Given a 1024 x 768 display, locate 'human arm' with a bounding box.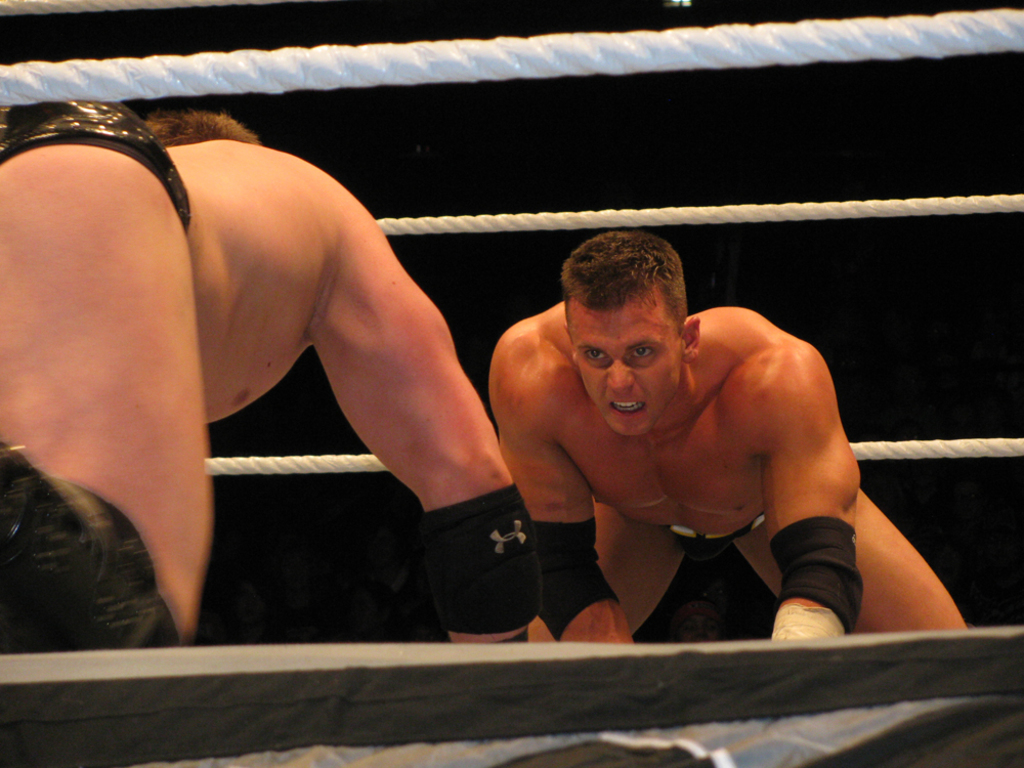
Located: [x1=311, y1=189, x2=552, y2=641].
